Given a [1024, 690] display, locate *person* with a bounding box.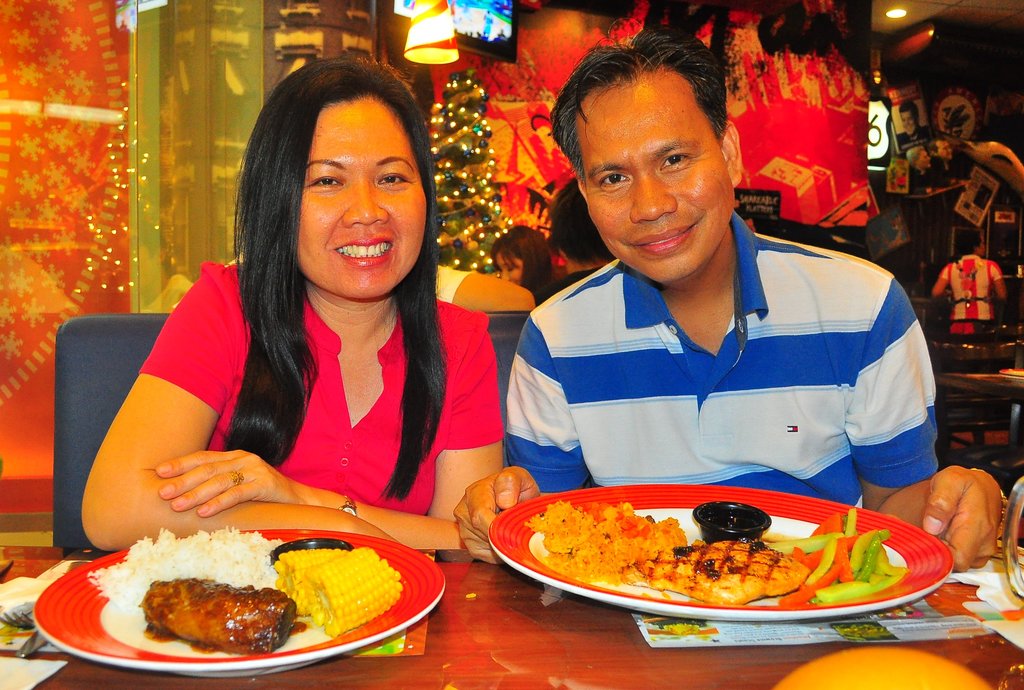
Located: x1=505 y1=181 x2=619 y2=304.
